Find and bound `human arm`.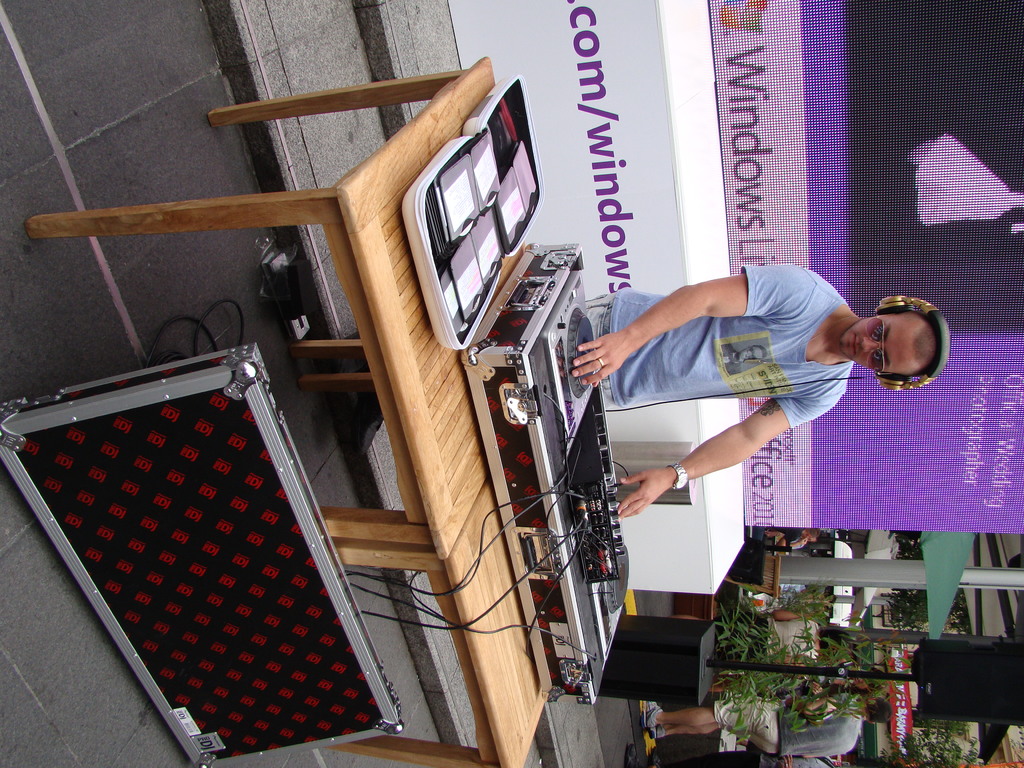
Bound: bbox=[623, 385, 860, 532].
